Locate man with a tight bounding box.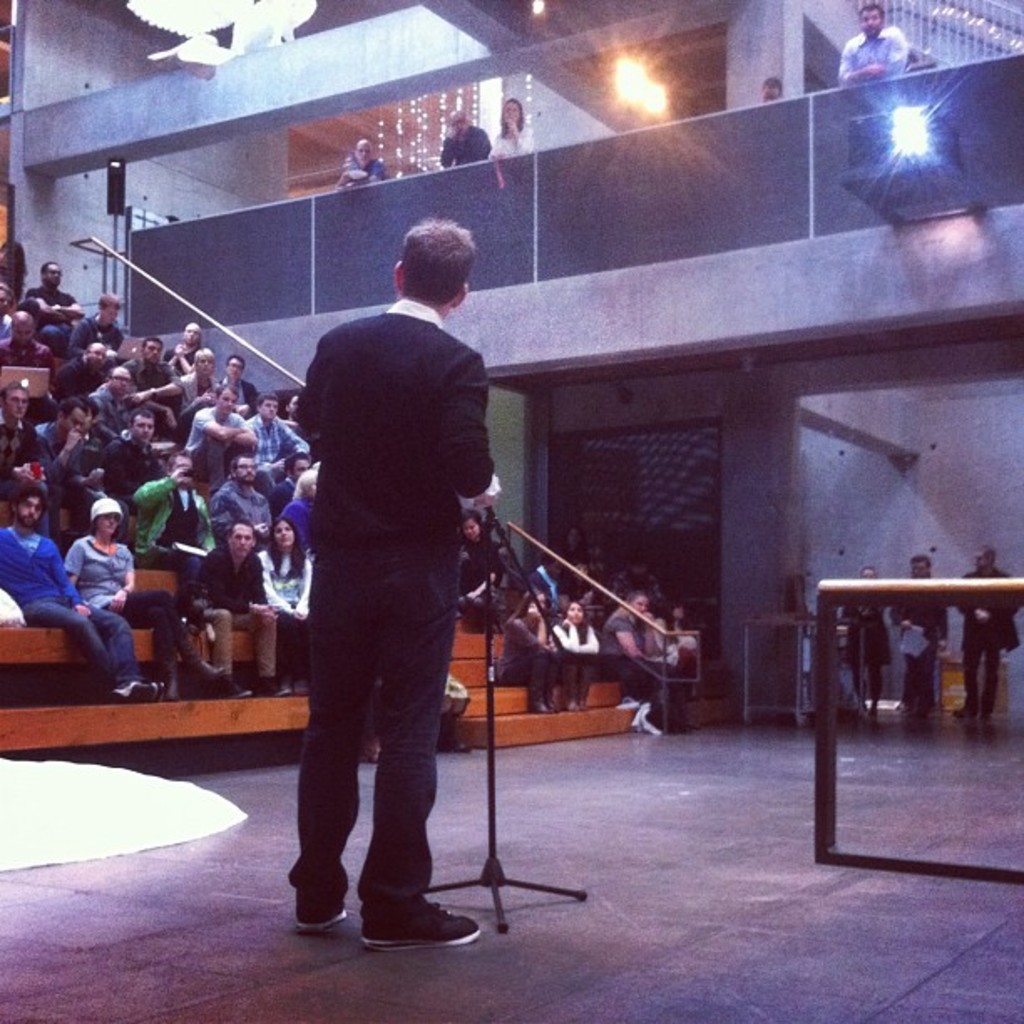
BBox(28, 398, 112, 525).
